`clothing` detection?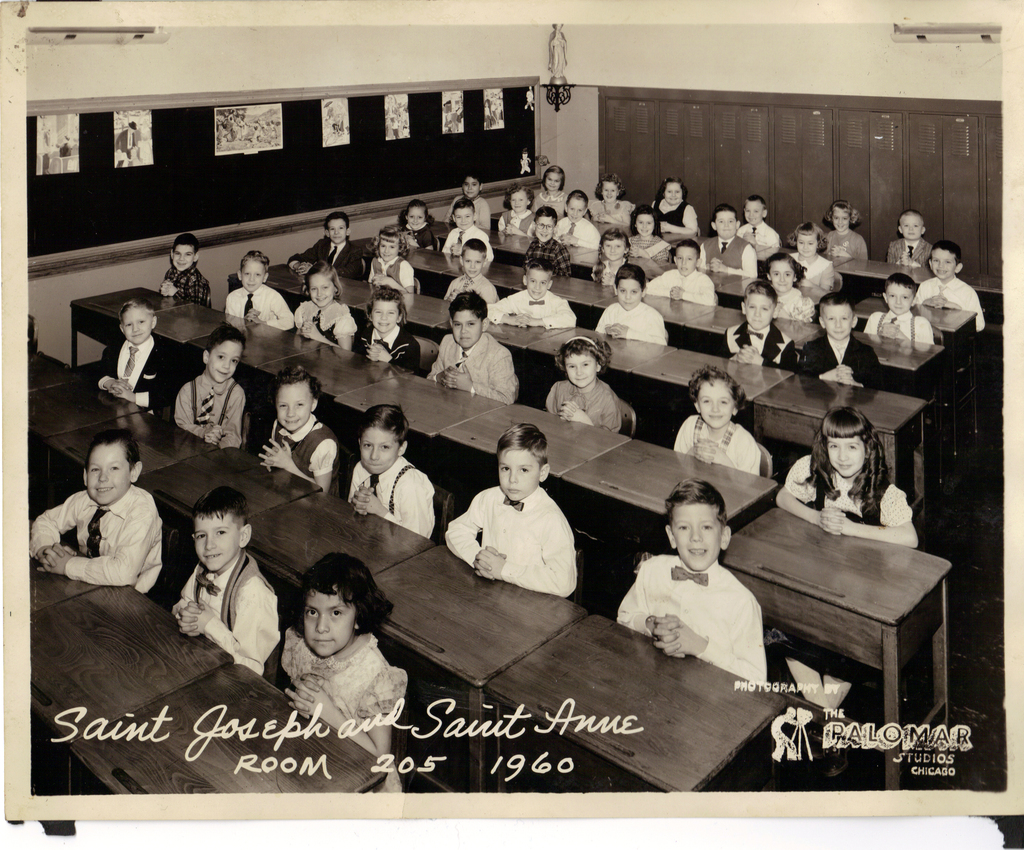
{"left": 671, "top": 422, "right": 759, "bottom": 473}
